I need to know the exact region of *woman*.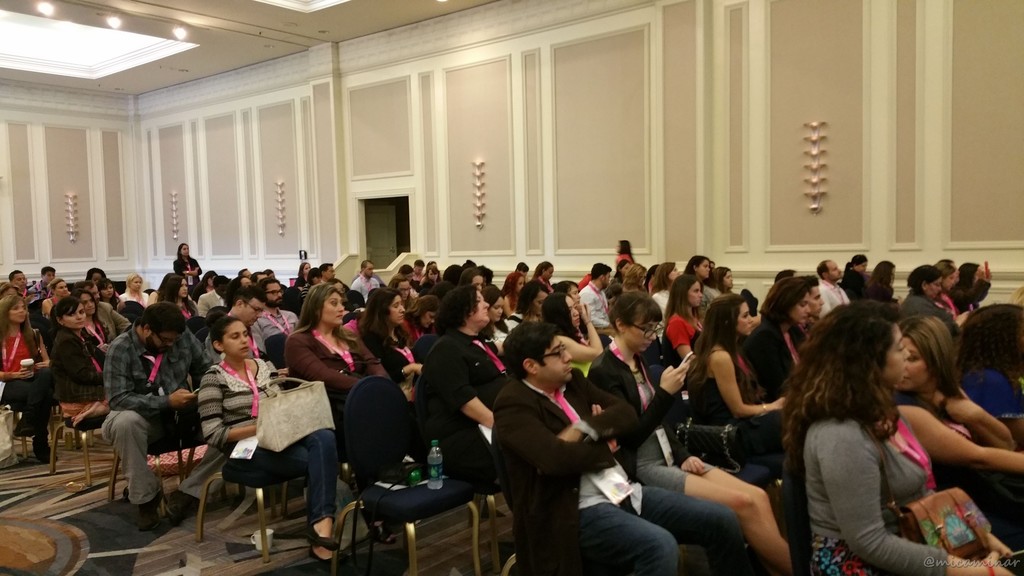
Region: pyautogui.locateOnScreen(122, 271, 147, 310).
